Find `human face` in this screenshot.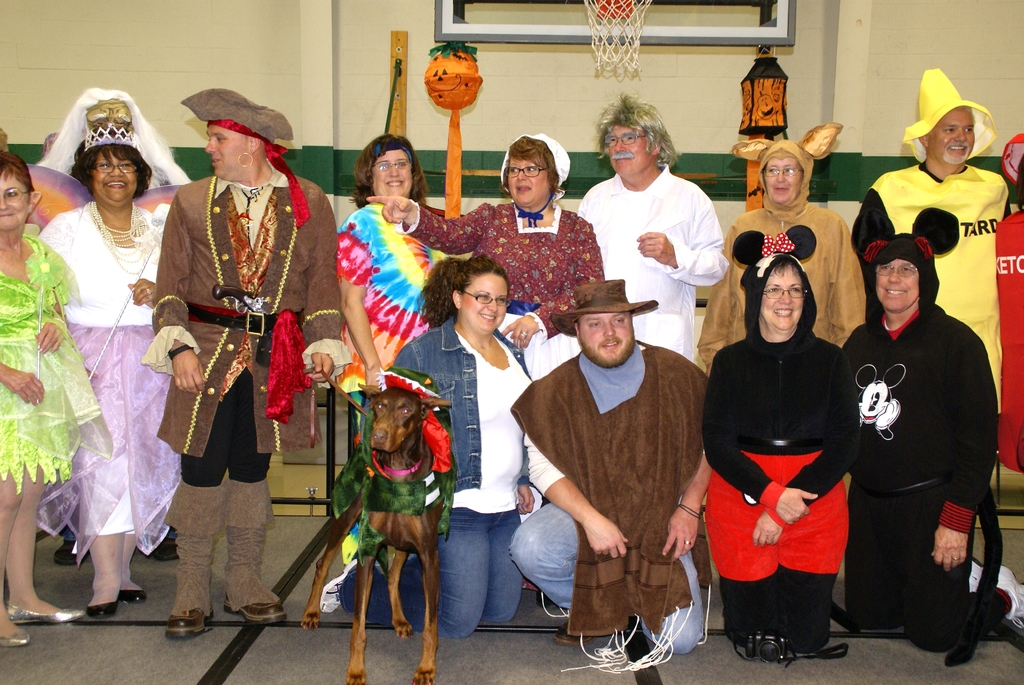
The bounding box for `human face` is [875, 258, 921, 310].
